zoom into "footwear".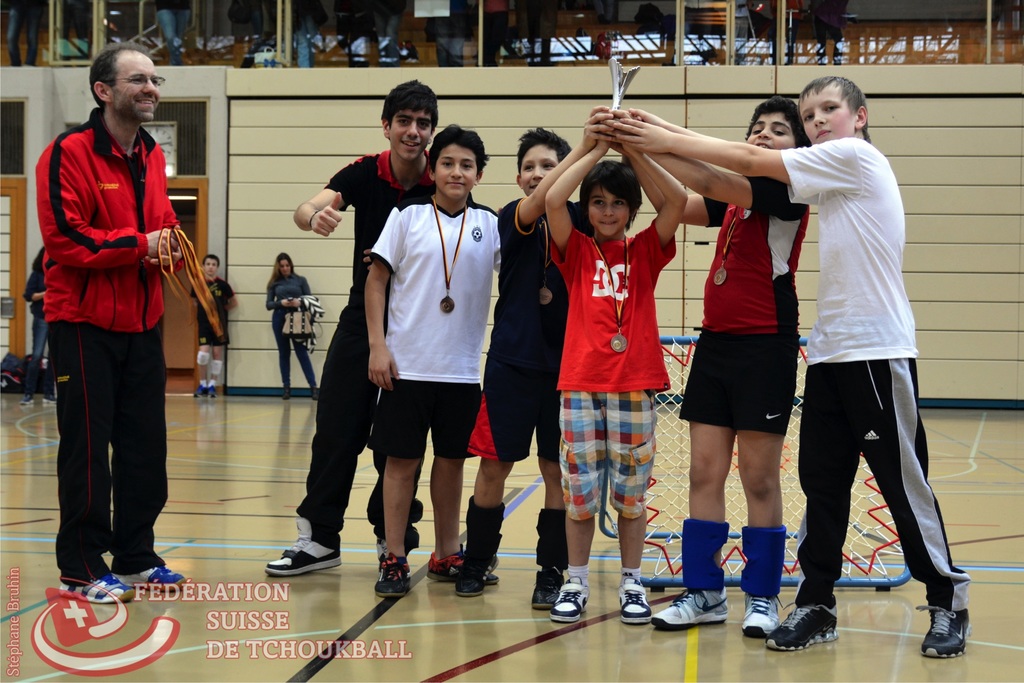
Zoom target: rect(769, 600, 858, 660).
